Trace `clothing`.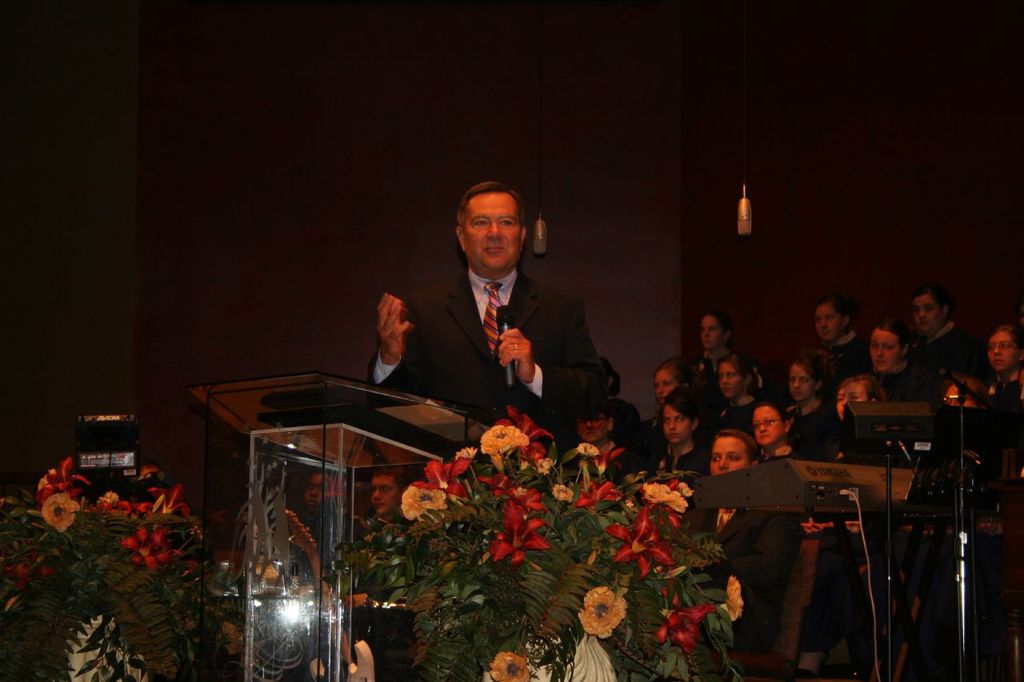
Traced to crop(811, 330, 868, 389).
